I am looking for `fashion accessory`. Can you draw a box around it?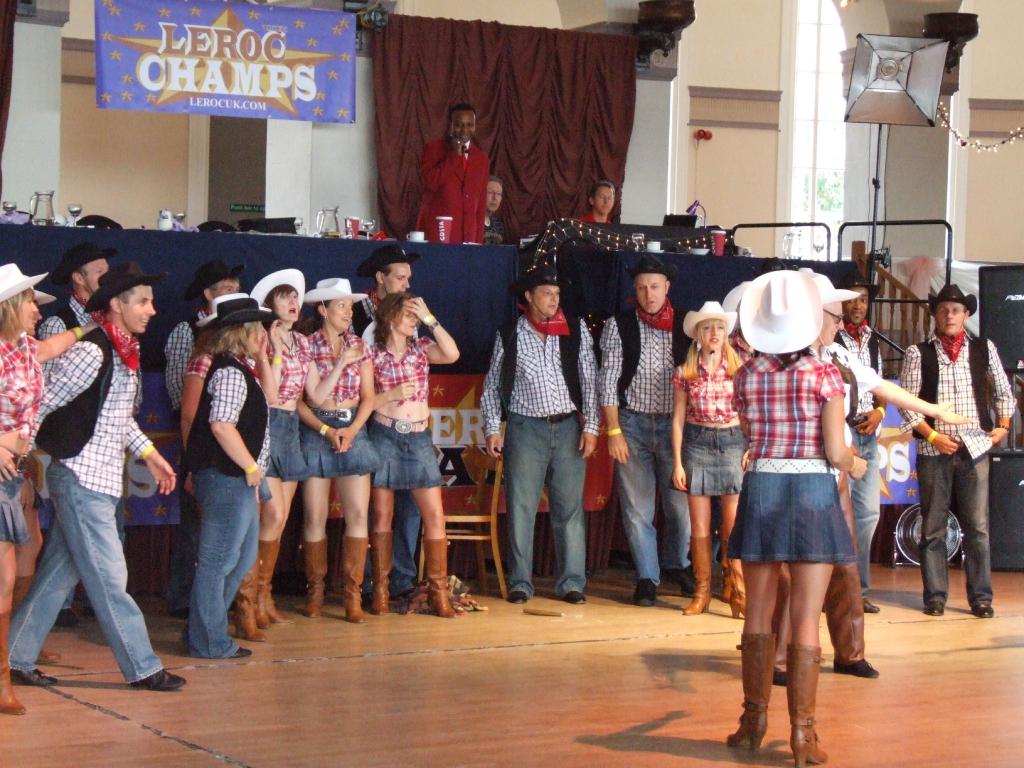
Sure, the bounding box is 625/253/678/283.
